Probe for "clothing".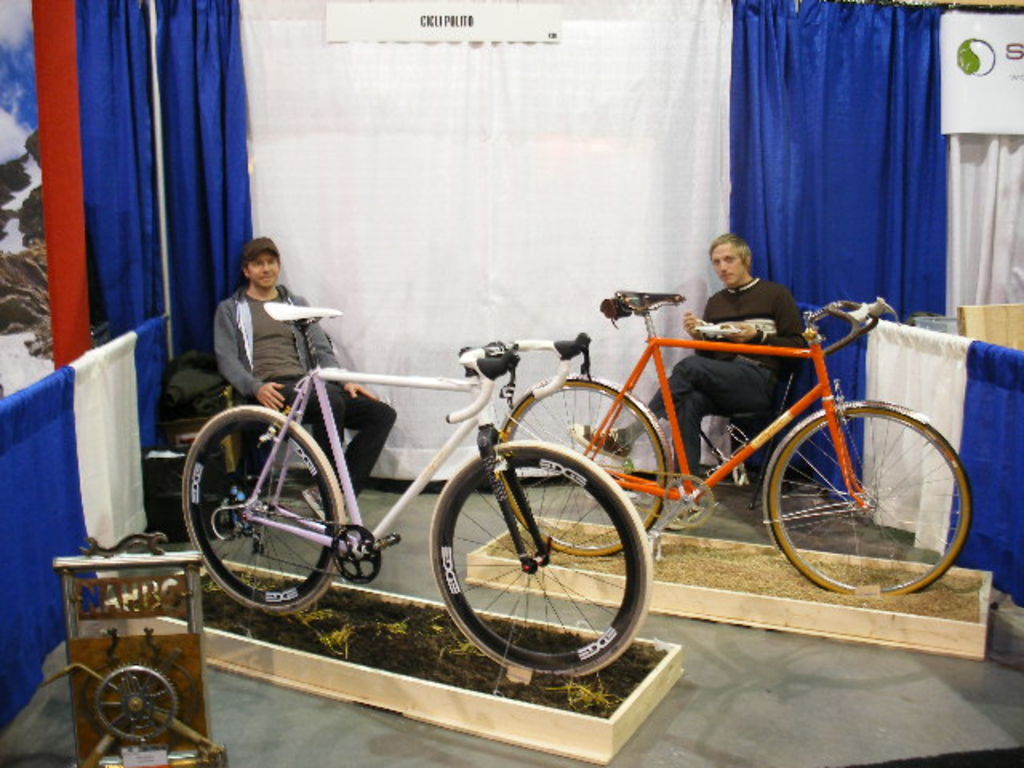
Probe result: crop(211, 277, 347, 400).
